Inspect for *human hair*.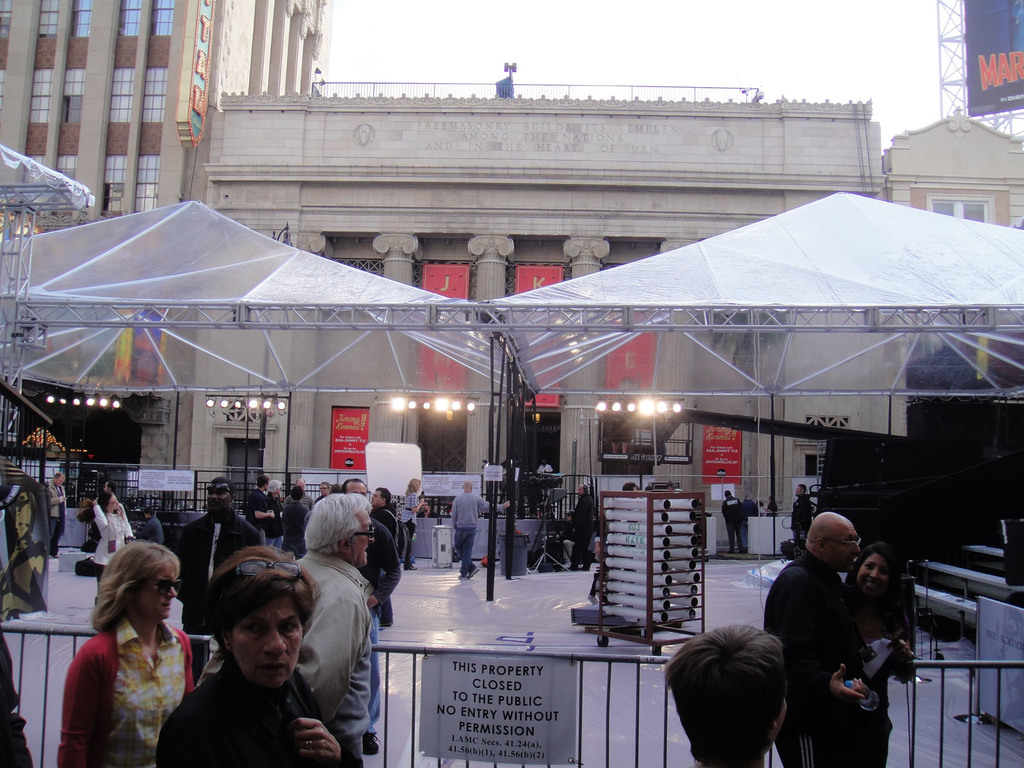
Inspection: l=663, t=626, r=806, b=767.
